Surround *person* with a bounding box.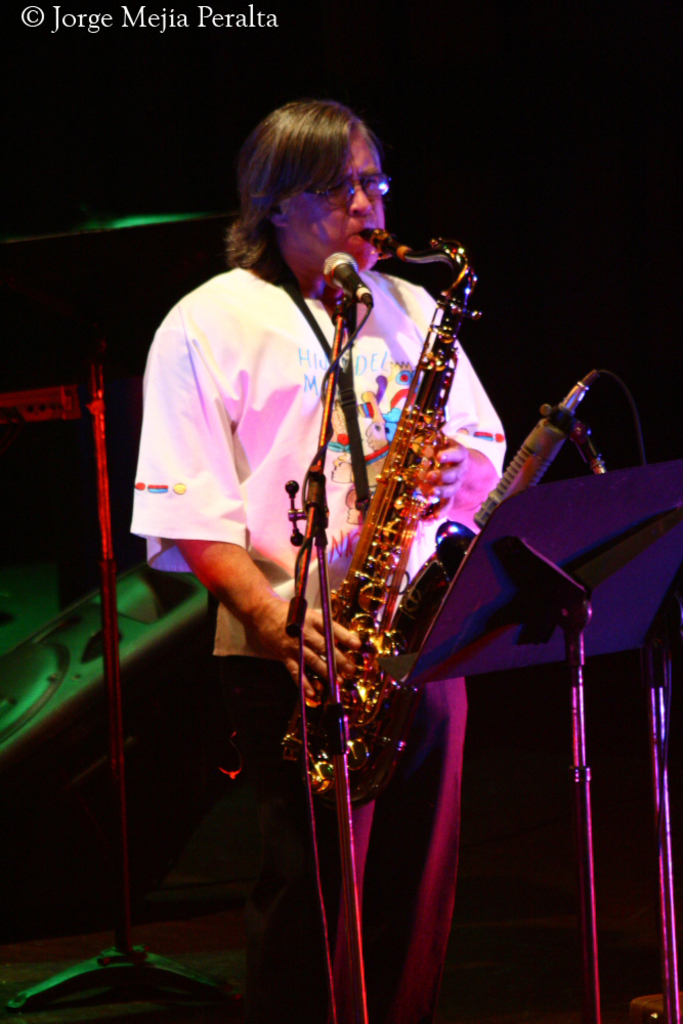
box=[202, 53, 523, 967].
